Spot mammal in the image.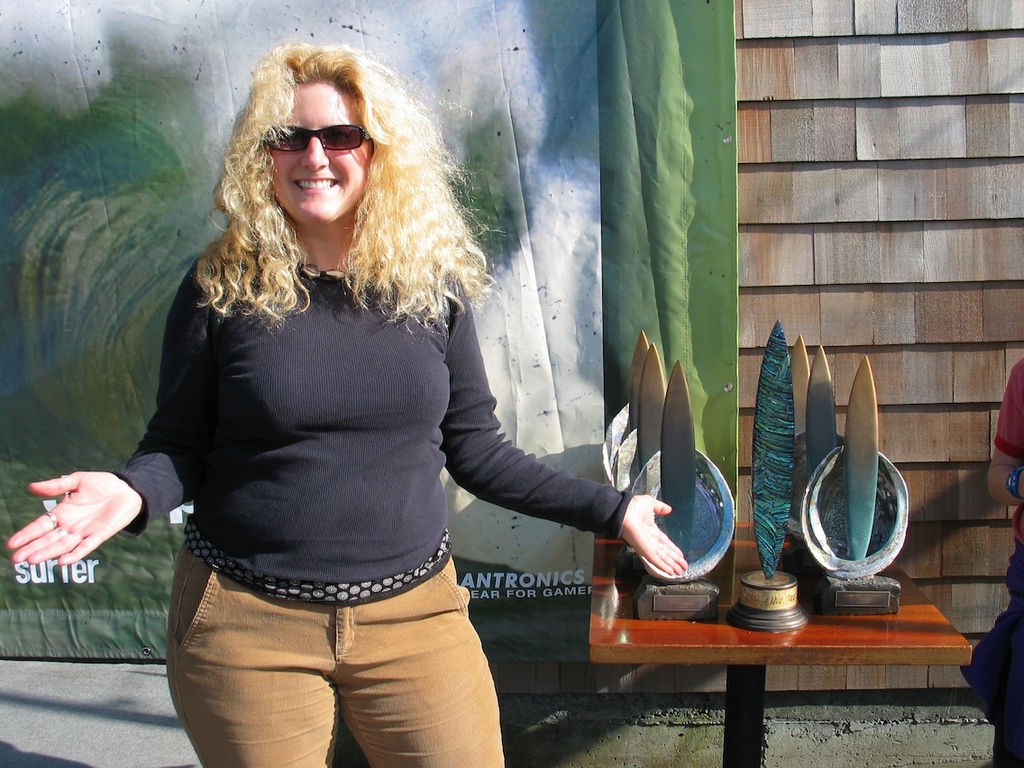
mammal found at x1=97 y1=72 x2=664 y2=727.
